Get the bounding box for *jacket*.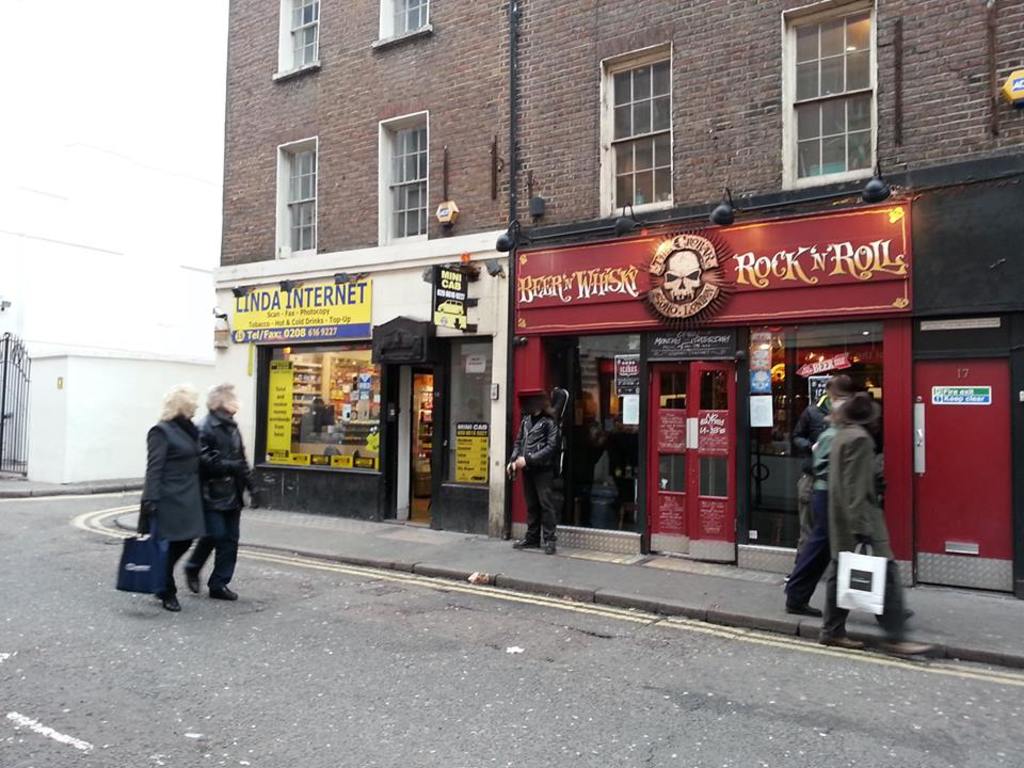
128 388 233 545.
